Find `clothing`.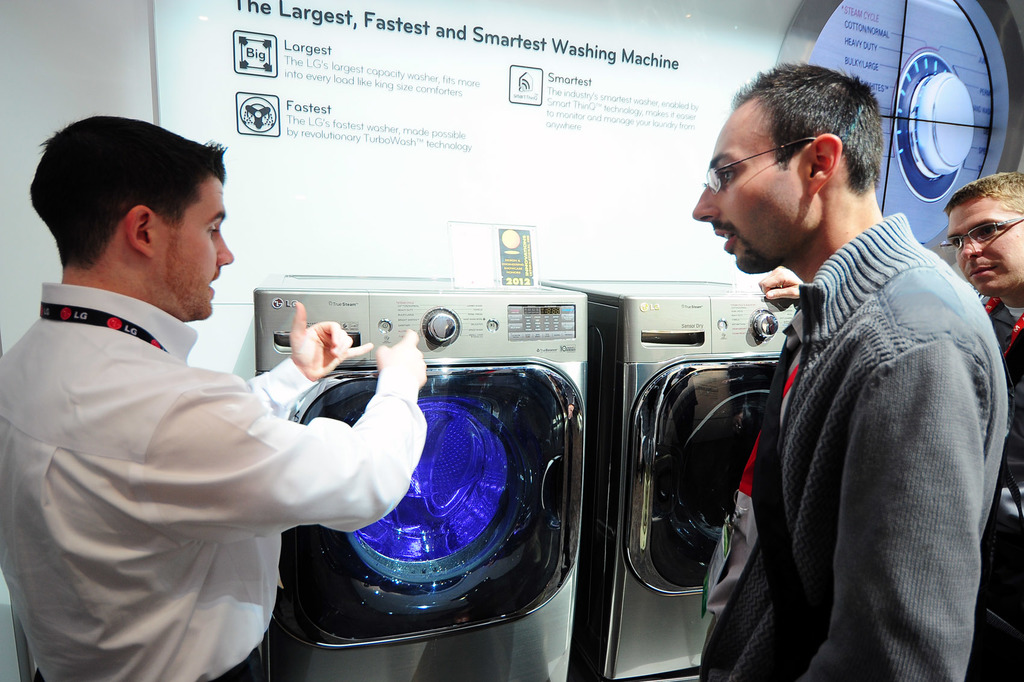
968:294:1023:679.
